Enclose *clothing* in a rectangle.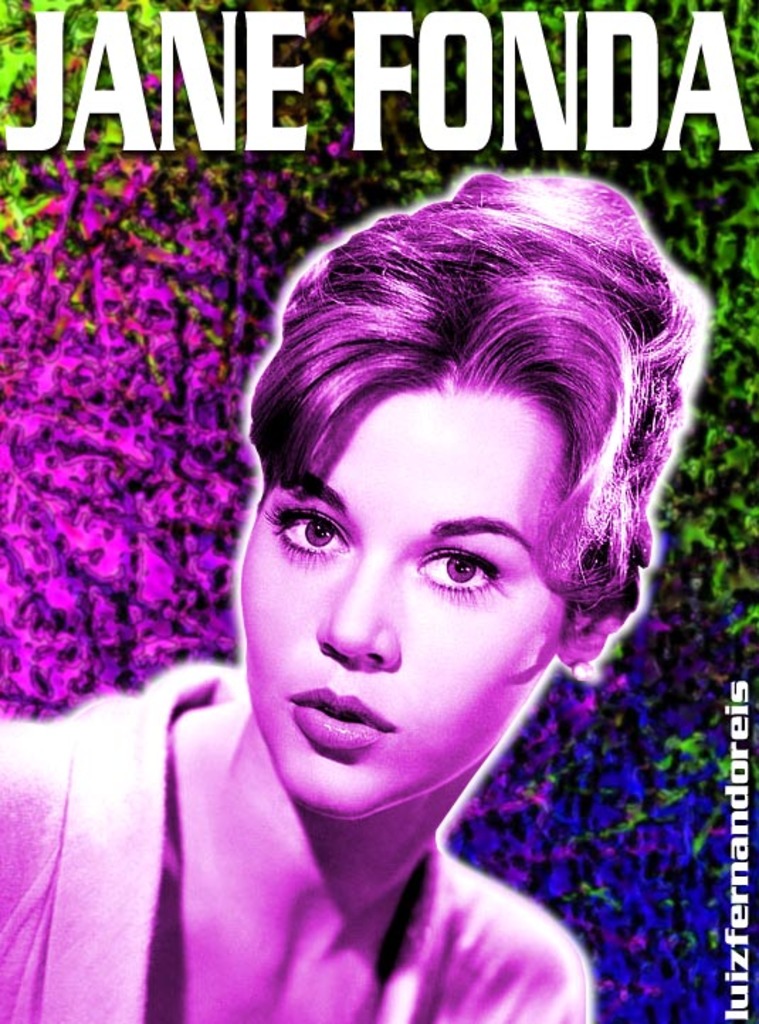
left=34, top=591, right=511, bottom=1017.
